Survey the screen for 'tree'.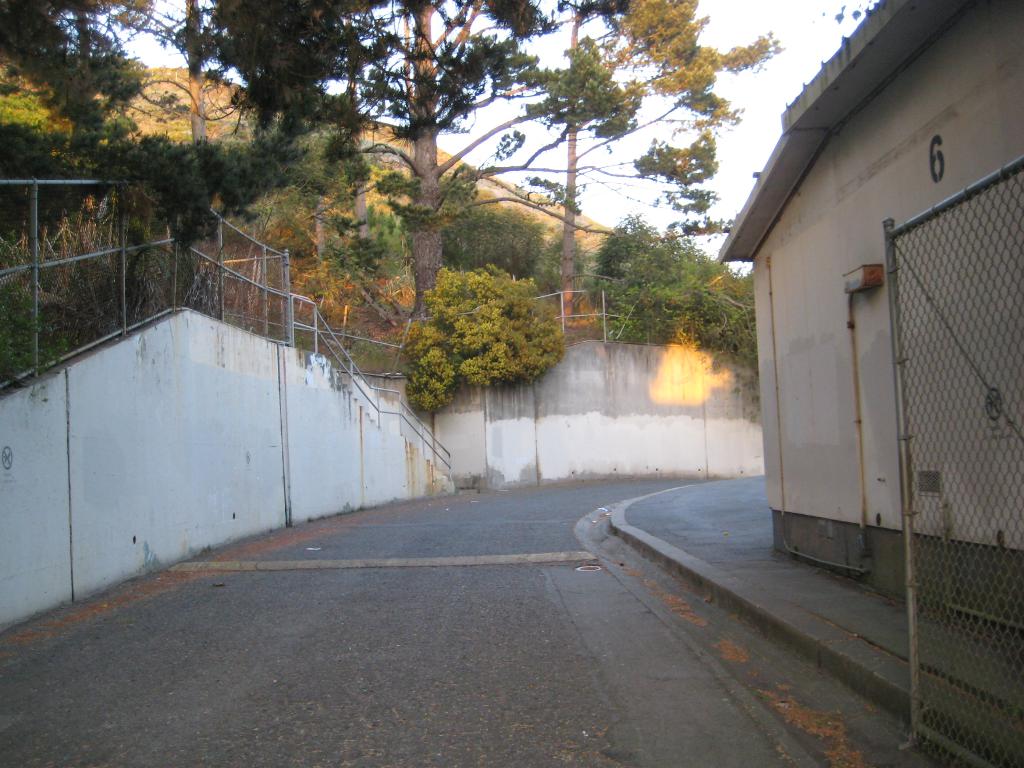
Survey found: pyautogui.locateOnScreen(483, 0, 781, 307).
